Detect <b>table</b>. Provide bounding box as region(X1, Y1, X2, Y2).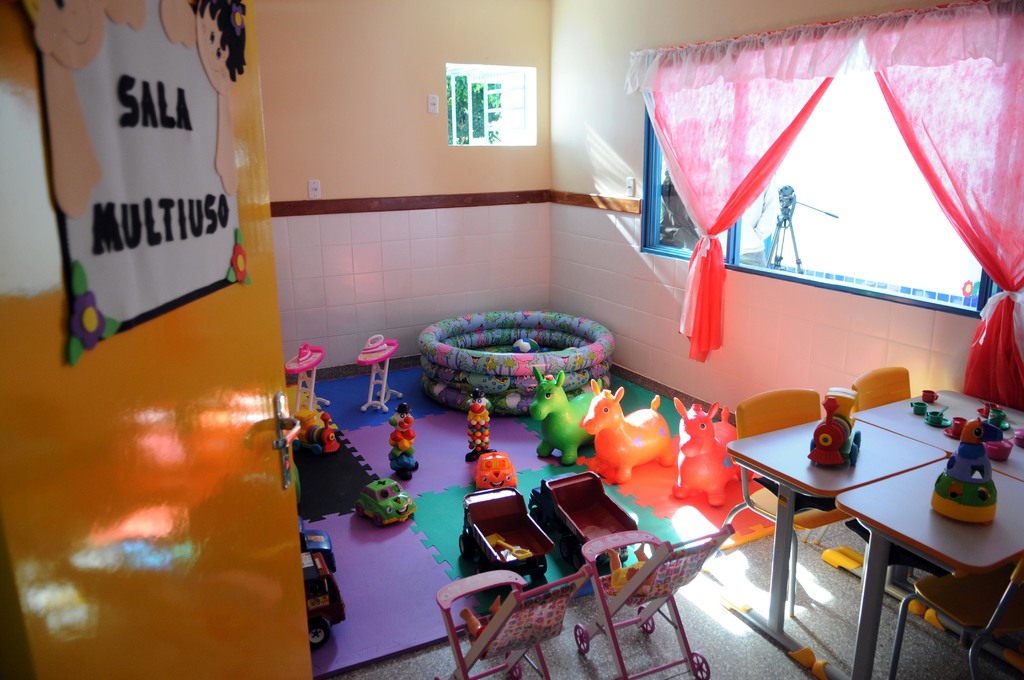
region(848, 385, 1023, 672).
